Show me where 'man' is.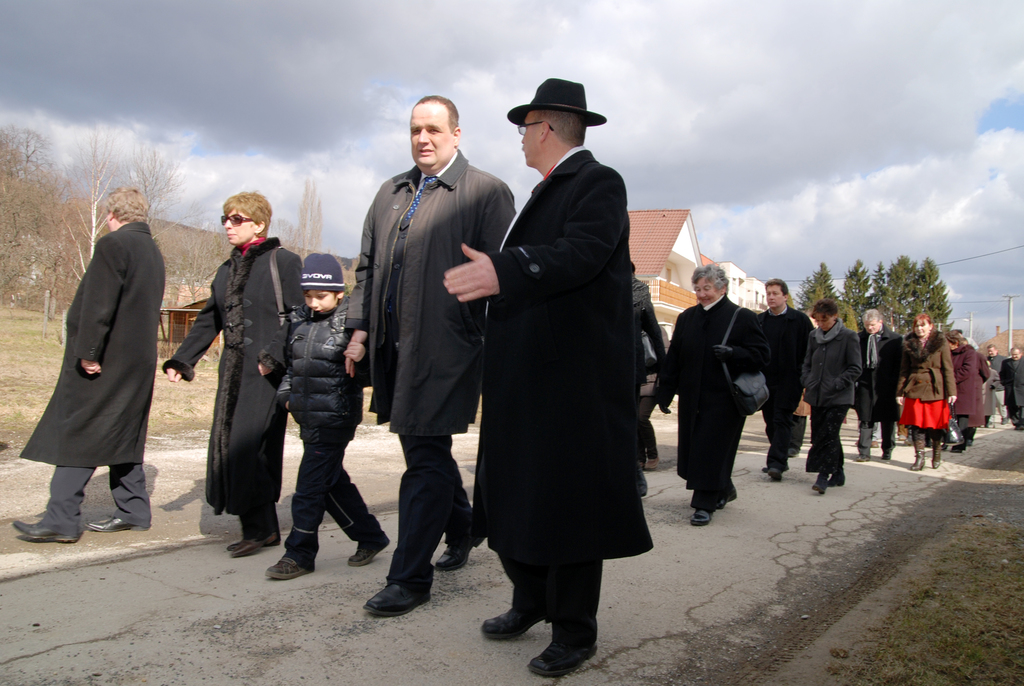
'man' is at <bbox>856, 301, 904, 460</bbox>.
